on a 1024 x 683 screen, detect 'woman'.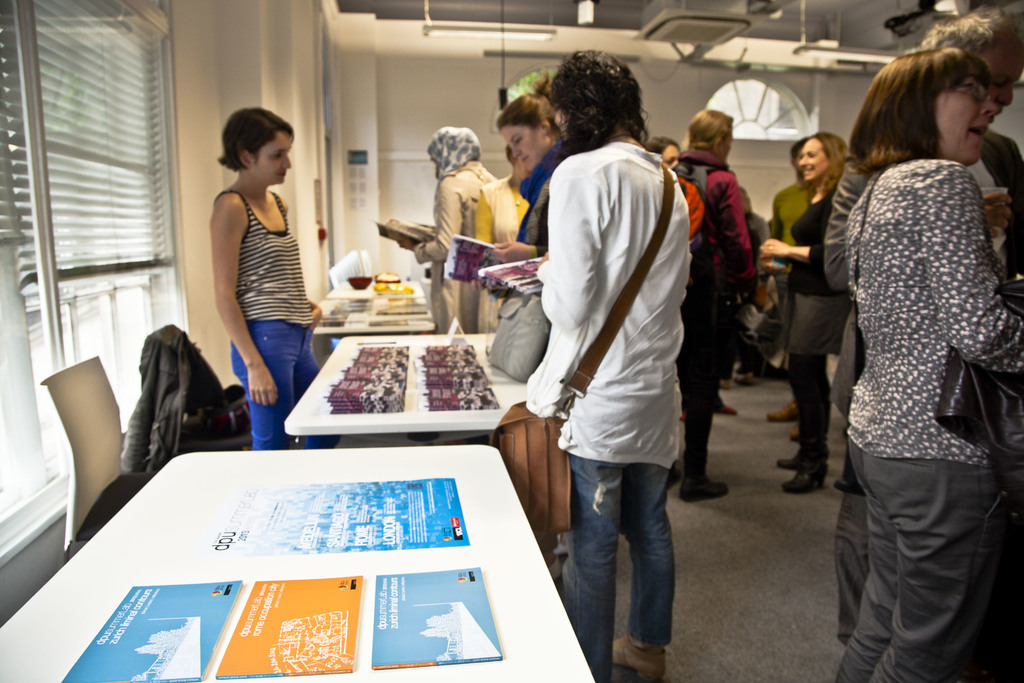
rect(757, 134, 863, 495).
